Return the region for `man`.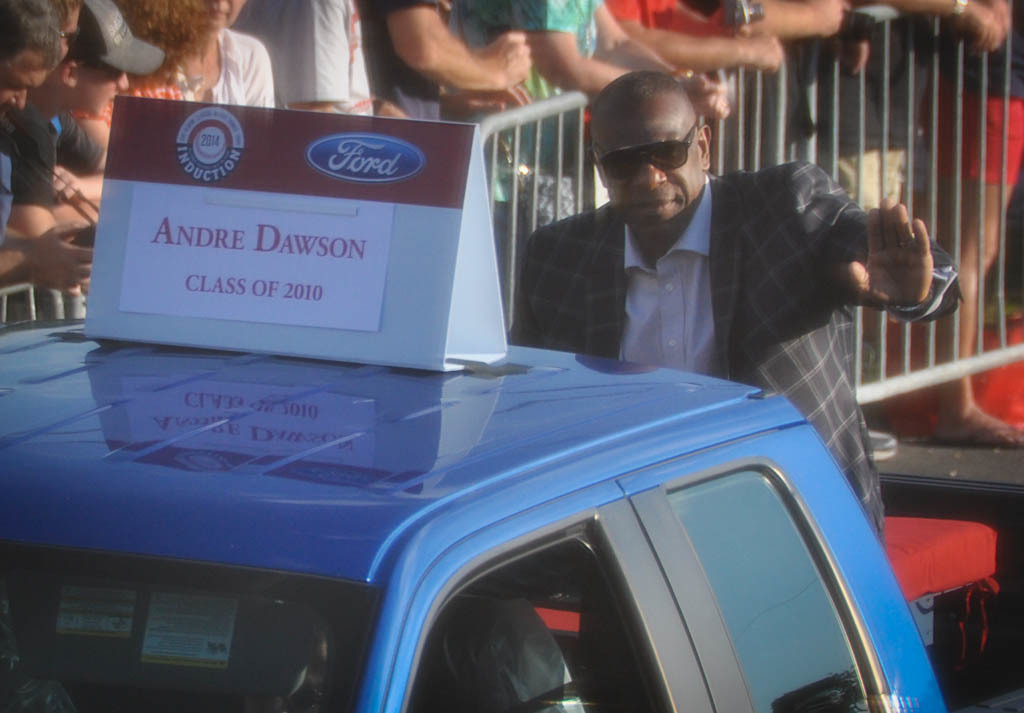
box=[522, 104, 941, 441].
